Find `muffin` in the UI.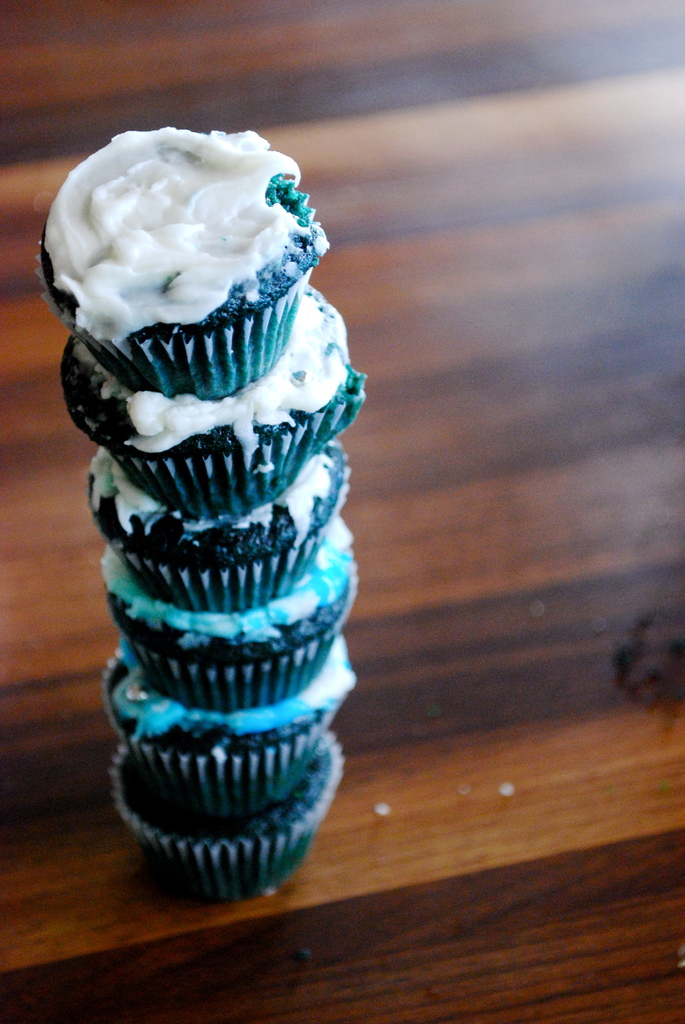
UI element at [left=97, top=634, right=352, bottom=812].
